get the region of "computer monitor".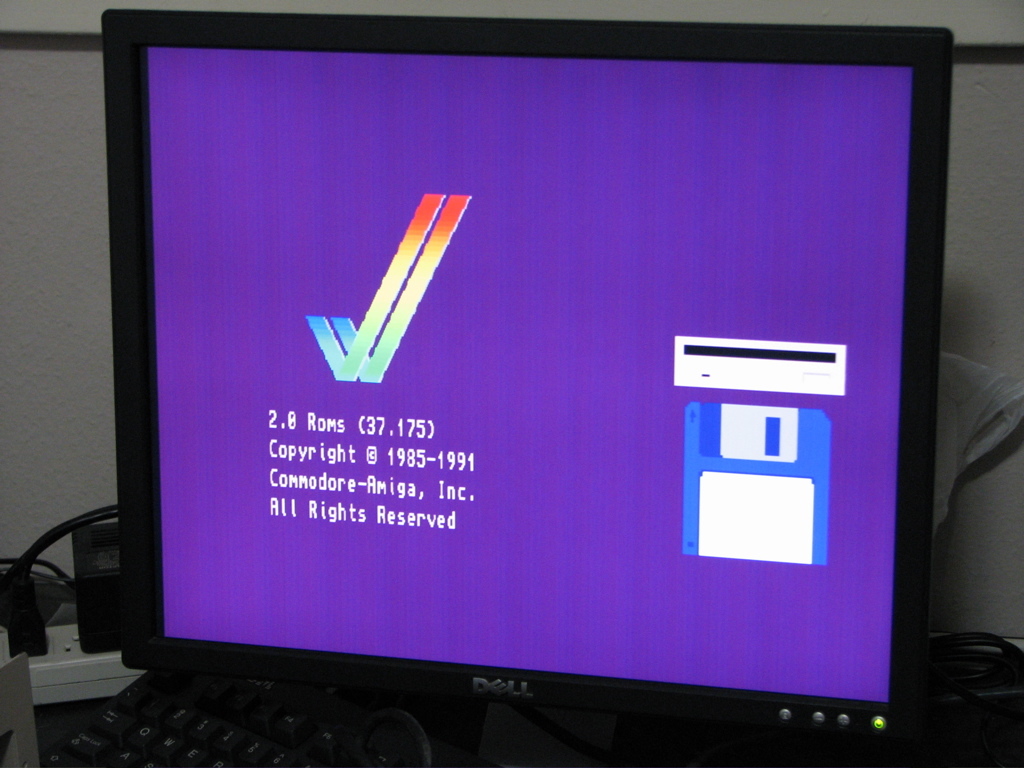
<bbox>82, 39, 978, 757</bbox>.
